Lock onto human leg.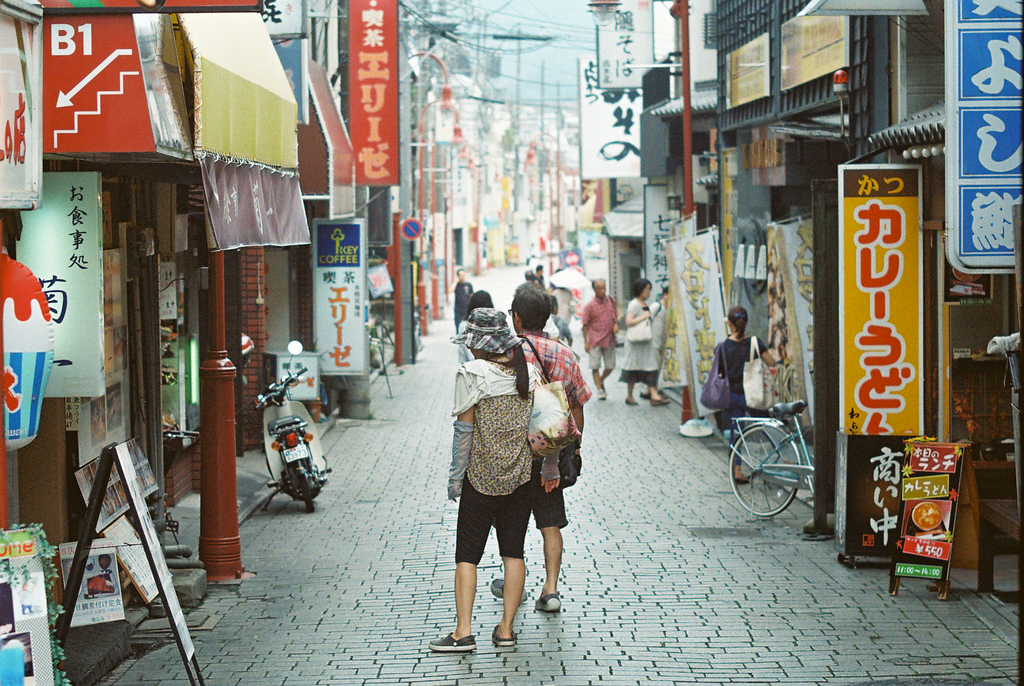
Locked: 527,489,566,621.
